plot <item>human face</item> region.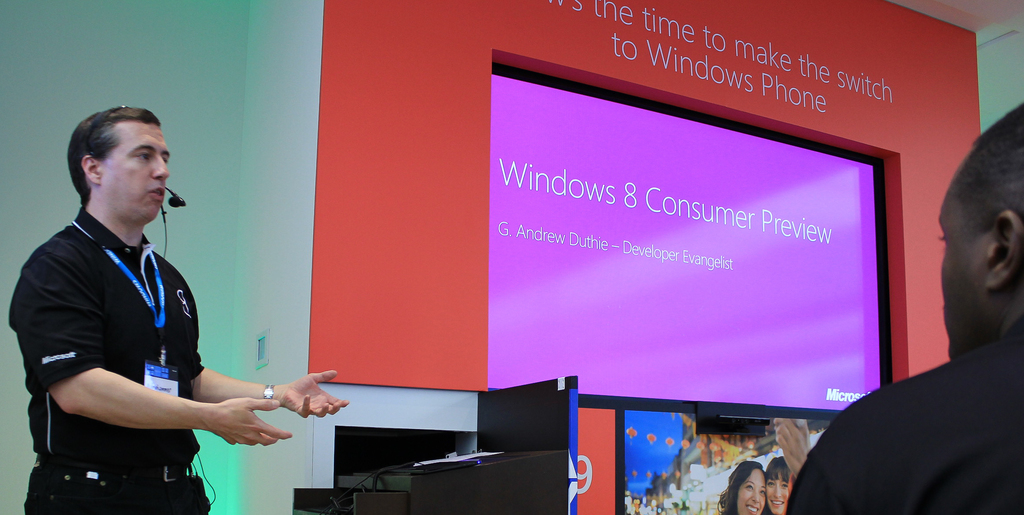
Plotted at {"x1": 731, "y1": 467, "x2": 771, "y2": 514}.
